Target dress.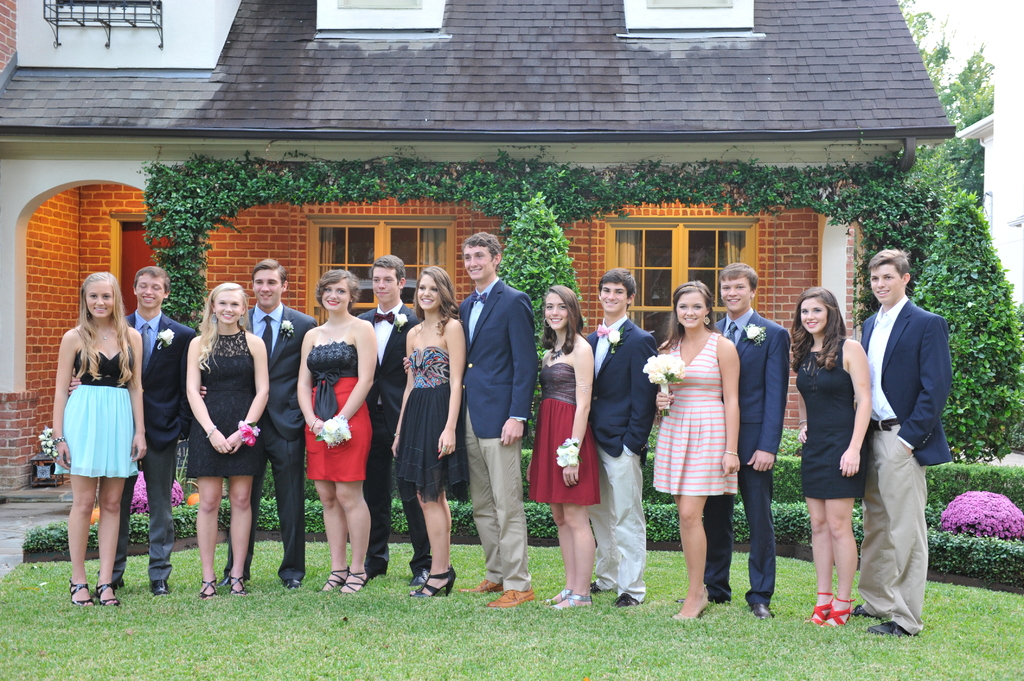
Target region: {"x1": 308, "y1": 340, "x2": 372, "y2": 477}.
